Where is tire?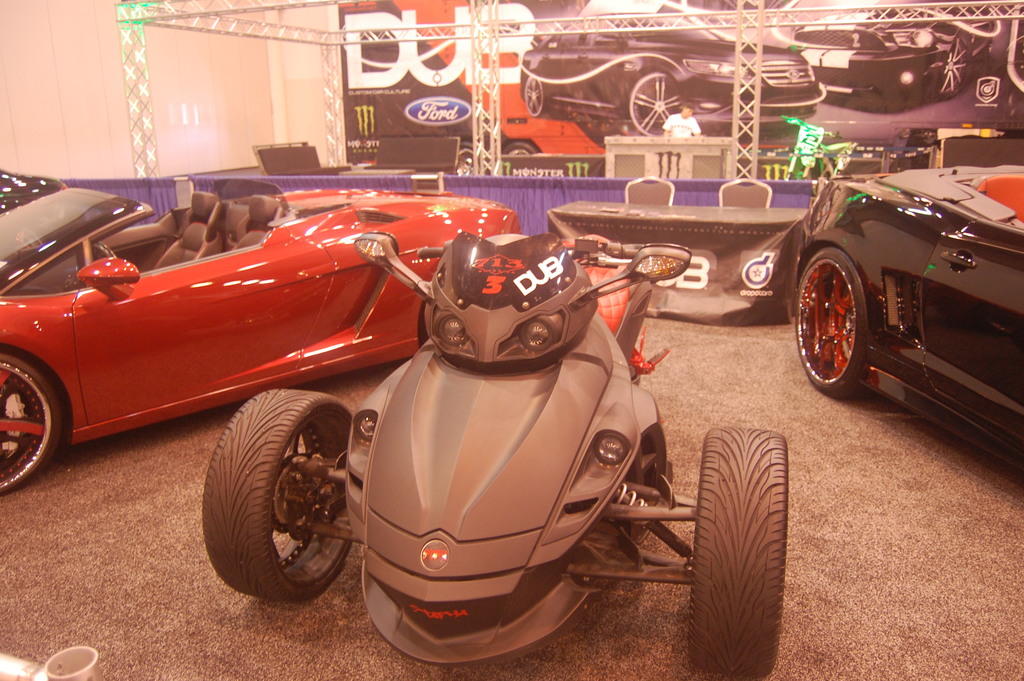
<box>506,141,538,157</box>.
